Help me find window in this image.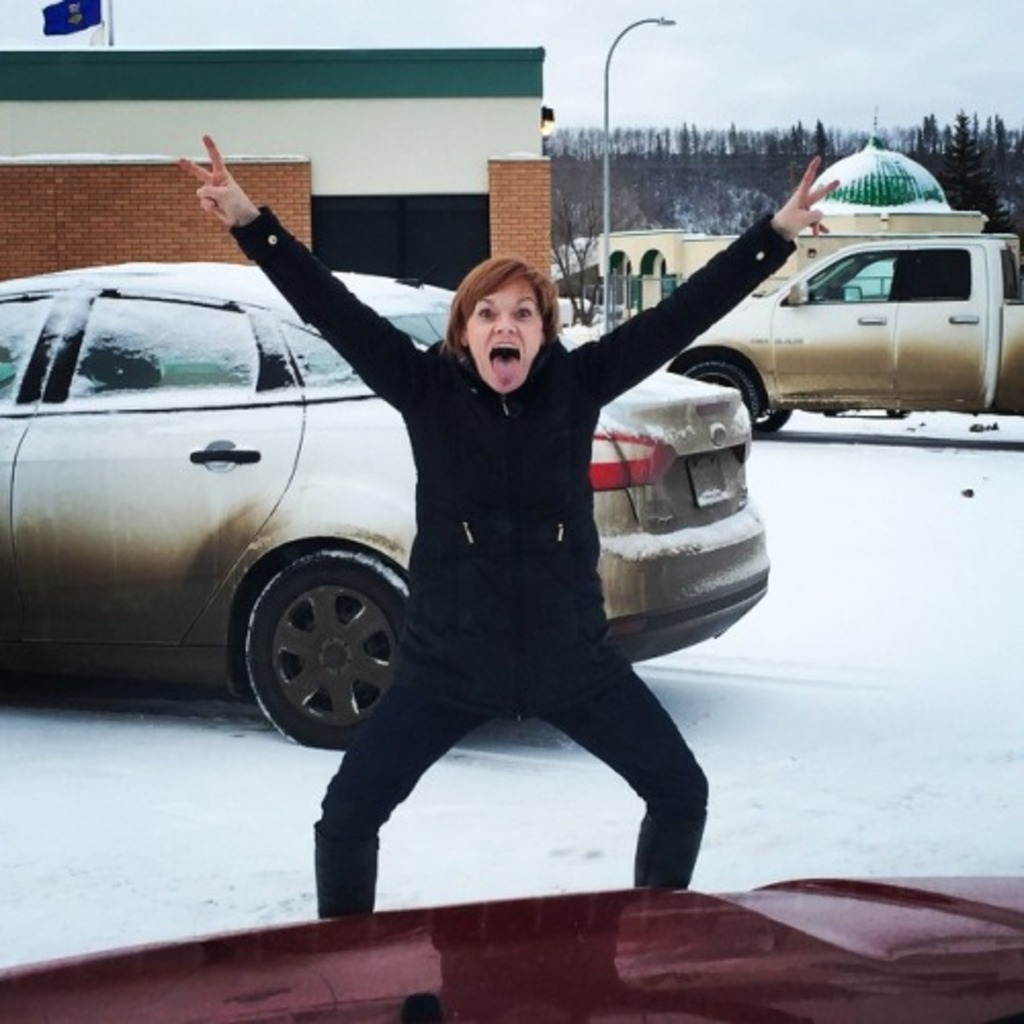
Found it: rect(0, 301, 51, 406).
